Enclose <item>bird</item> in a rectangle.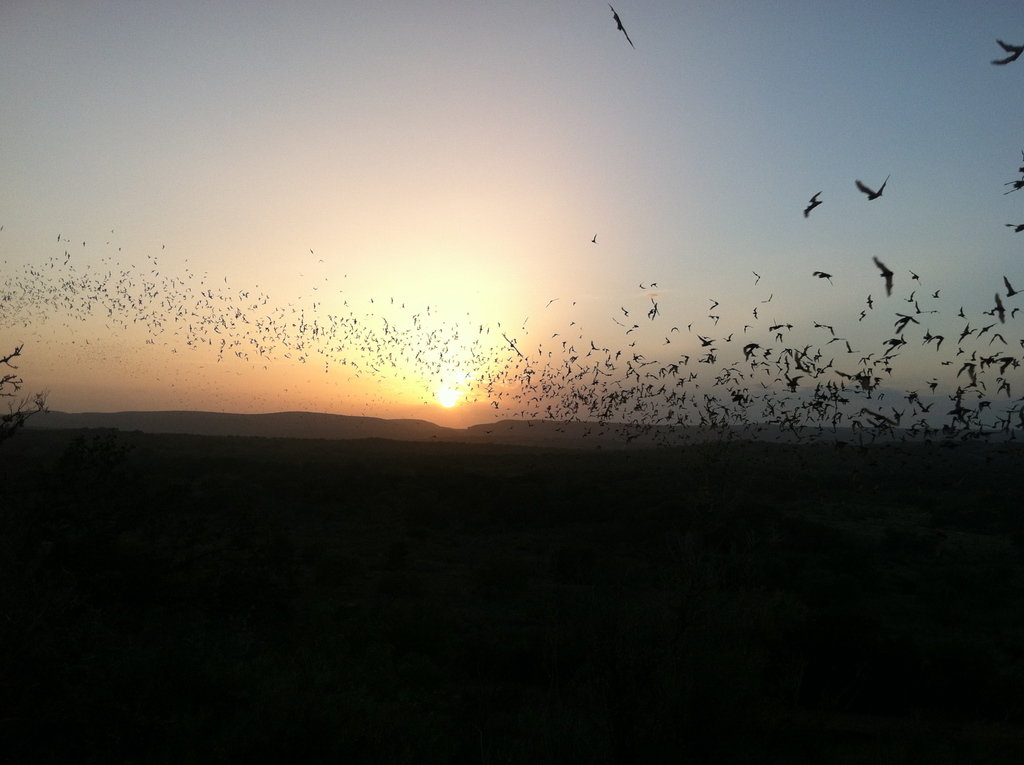
{"x1": 989, "y1": 333, "x2": 1008, "y2": 349}.
